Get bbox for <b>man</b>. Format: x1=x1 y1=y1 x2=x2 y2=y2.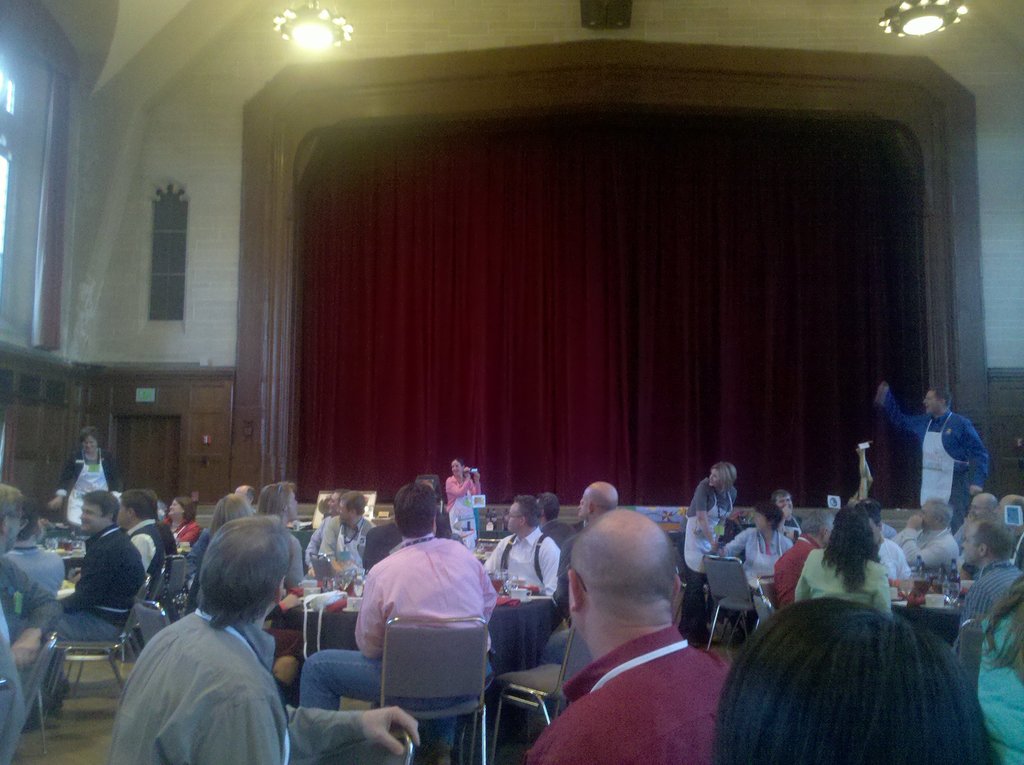
x1=125 y1=486 x2=168 y2=598.
